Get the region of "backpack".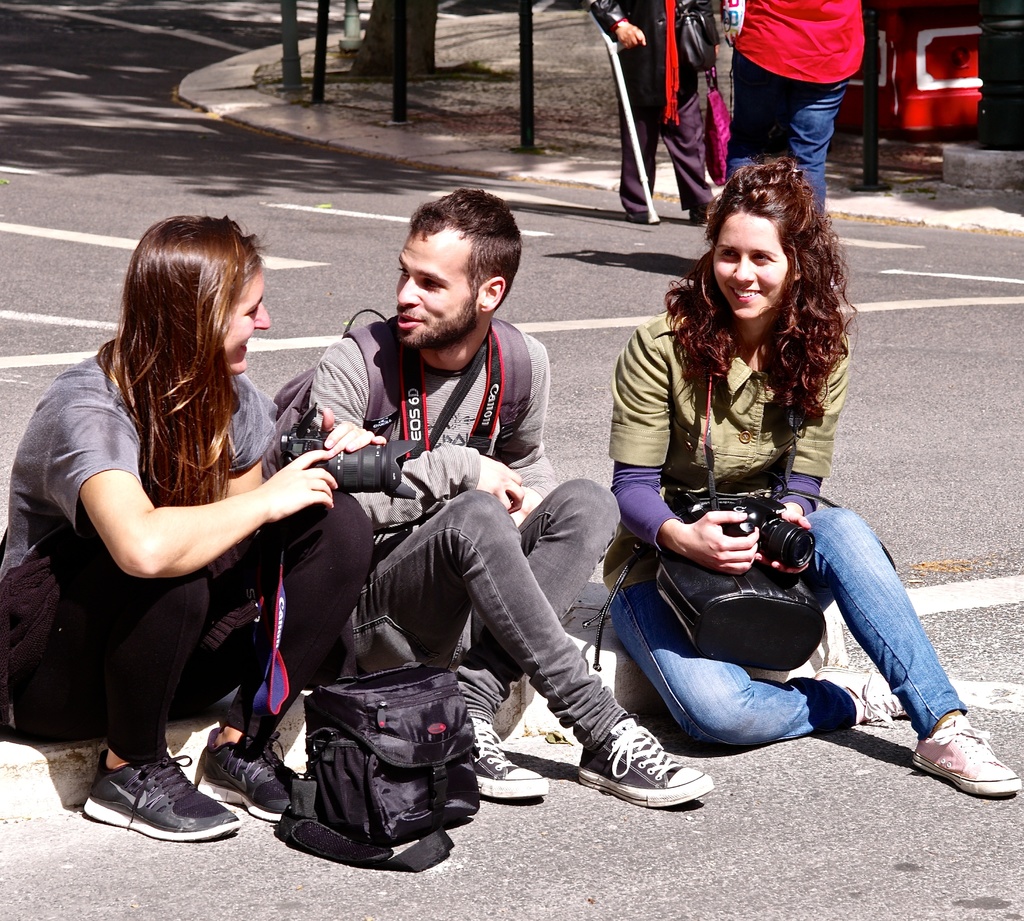
bbox=[254, 668, 488, 856].
